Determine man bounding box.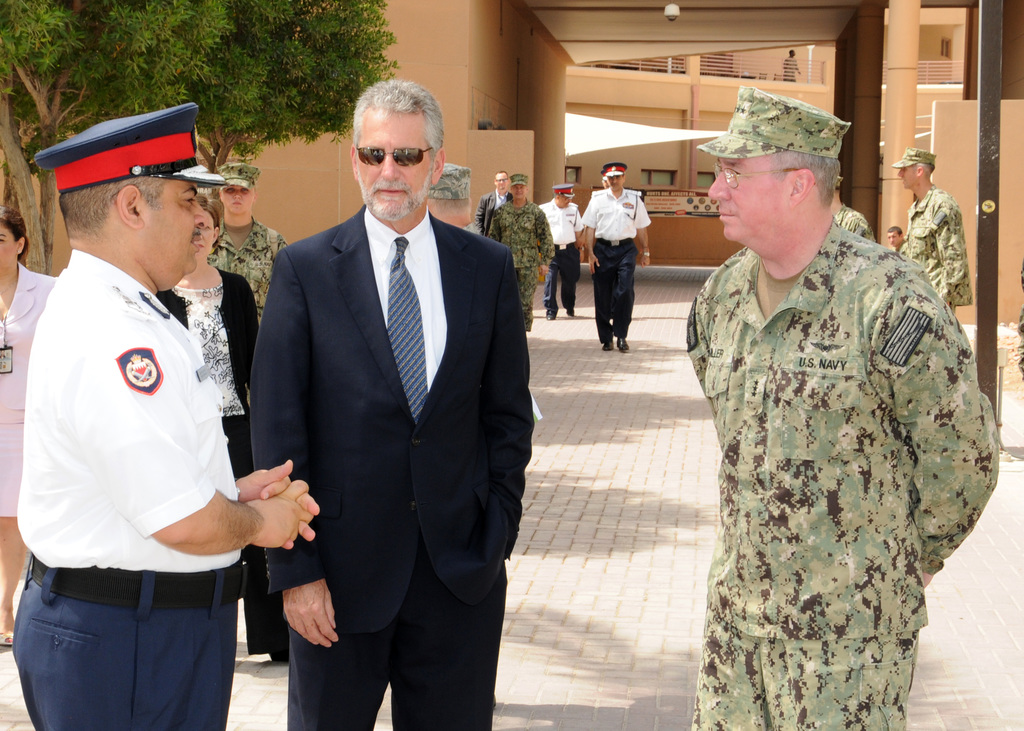
Determined: <box>246,76,539,730</box>.
